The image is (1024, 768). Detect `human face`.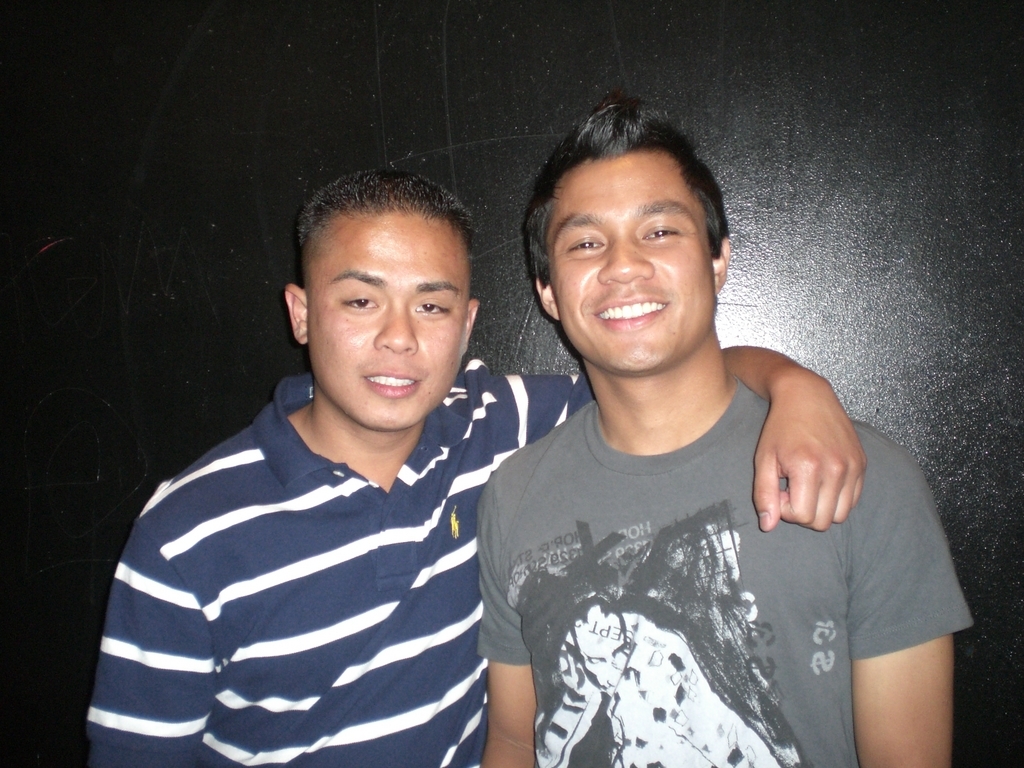
Detection: bbox(549, 158, 715, 370).
